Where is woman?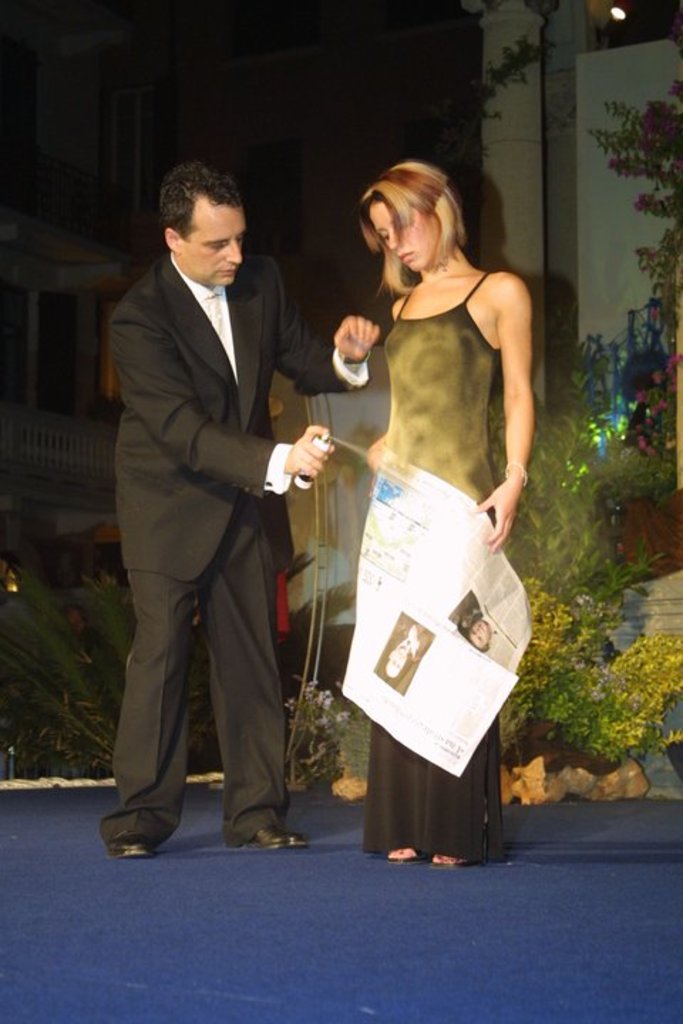
detection(305, 148, 542, 856).
